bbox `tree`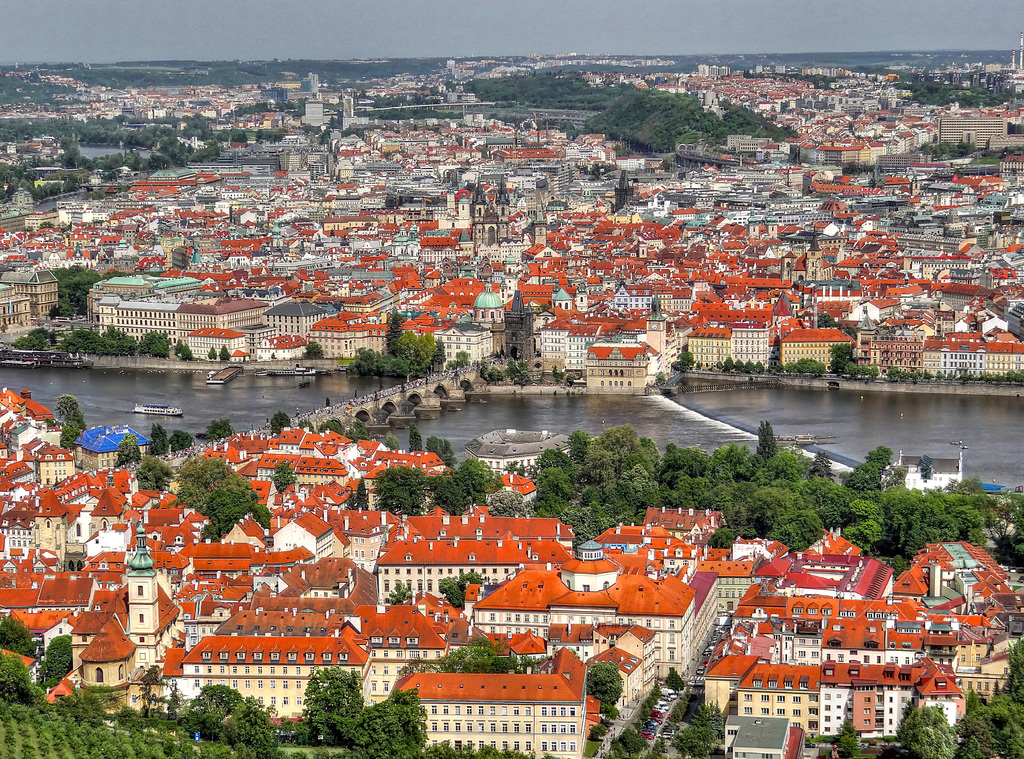
box(586, 662, 618, 704)
